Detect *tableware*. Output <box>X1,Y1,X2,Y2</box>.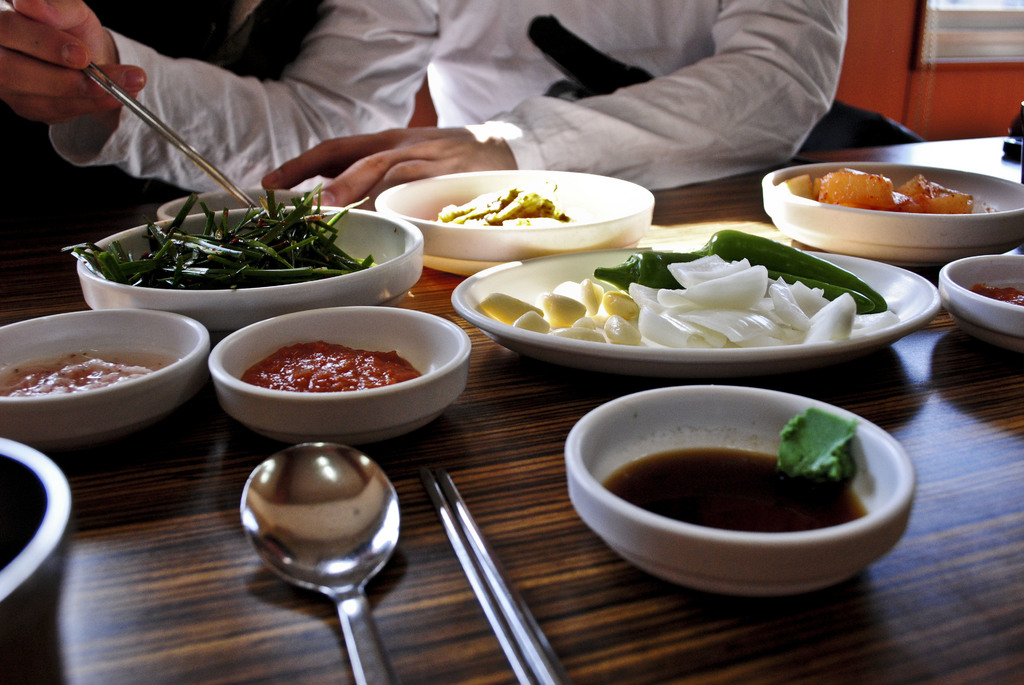
<box>0,1,271,215</box>.
